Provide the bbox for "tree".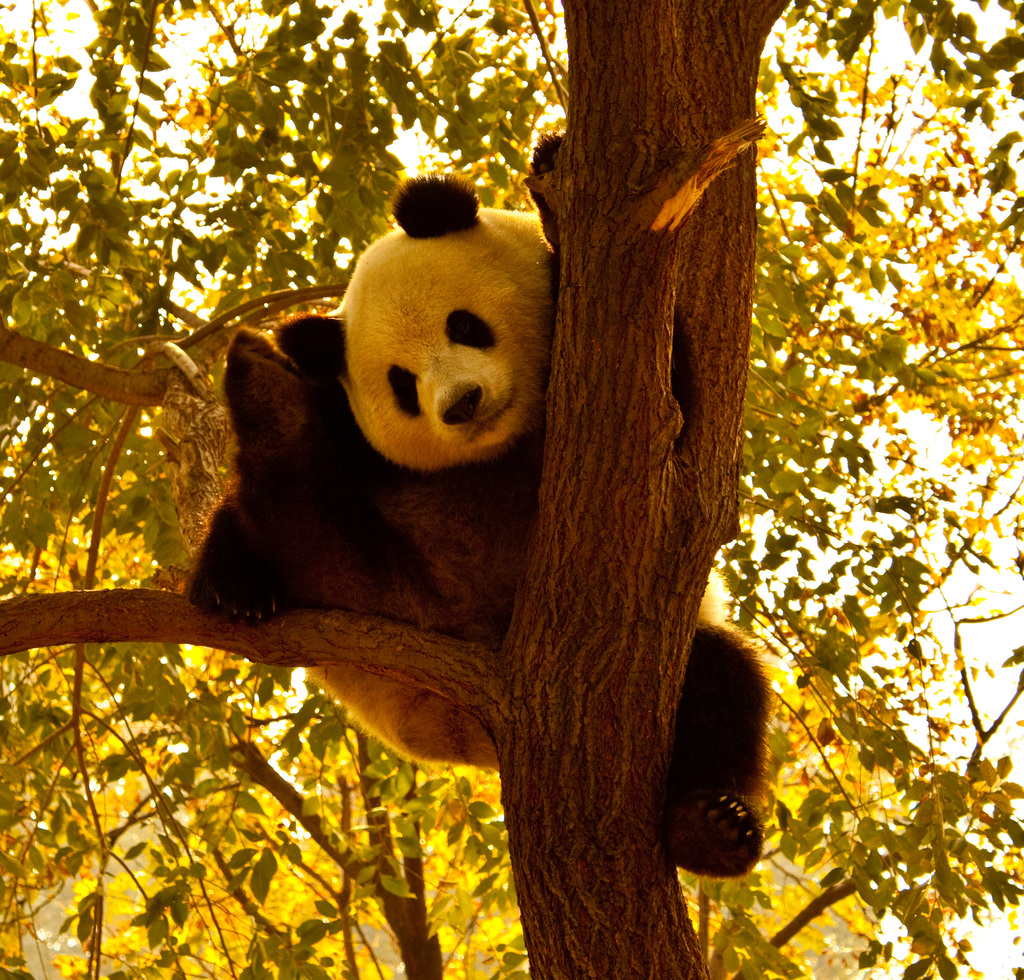
rect(0, 0, 793, 979).
